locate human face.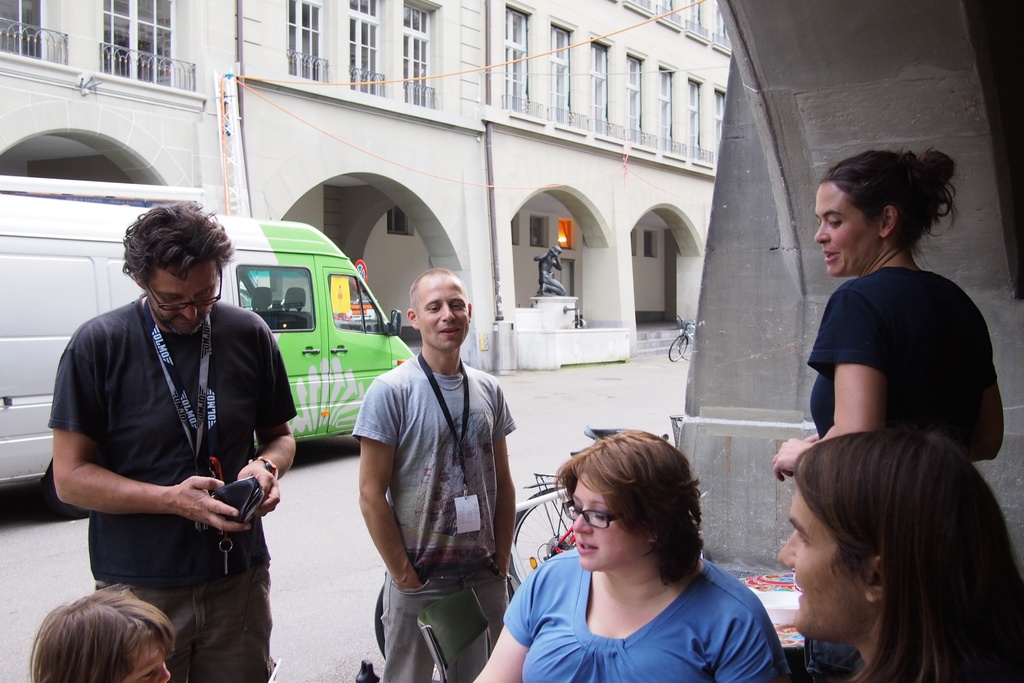
Bounding box: [120, 638, 173, 682].
